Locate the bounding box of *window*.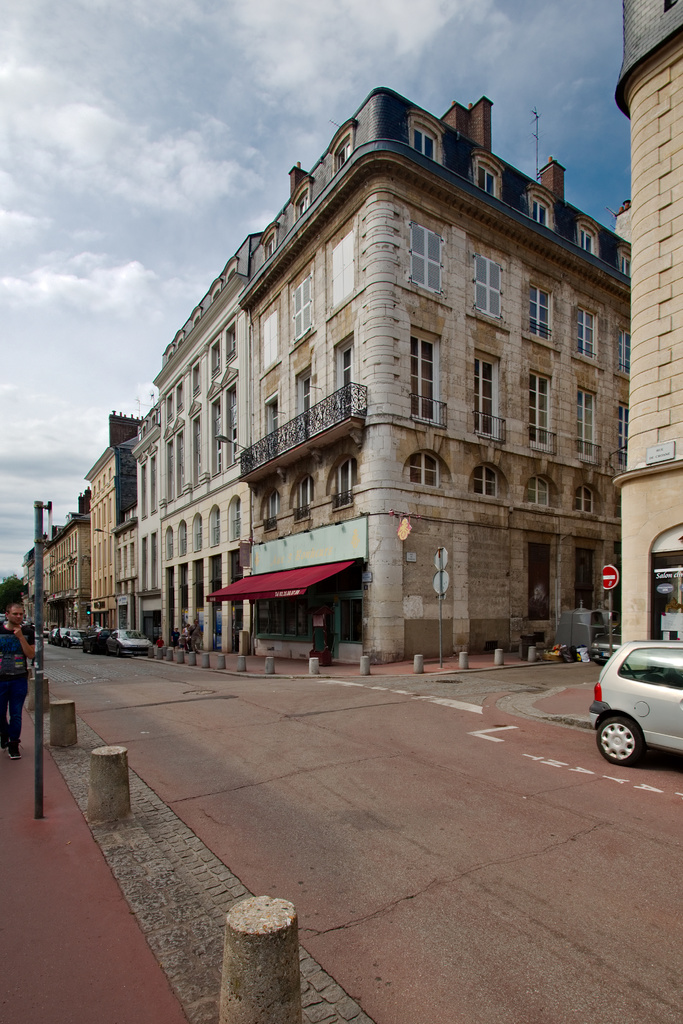
Bounding box: {"left": 475, "top": 253, "right": 502, "bottom": 321}.
